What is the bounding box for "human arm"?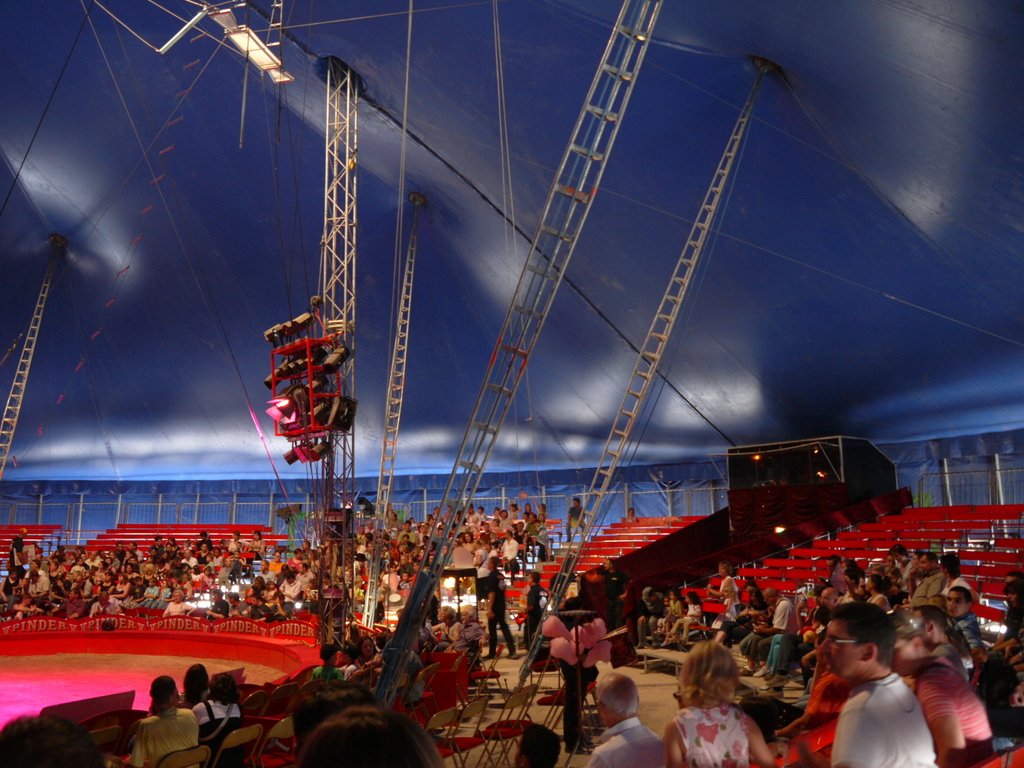
[x1=129, y1=721, x2=144, y2=767].
